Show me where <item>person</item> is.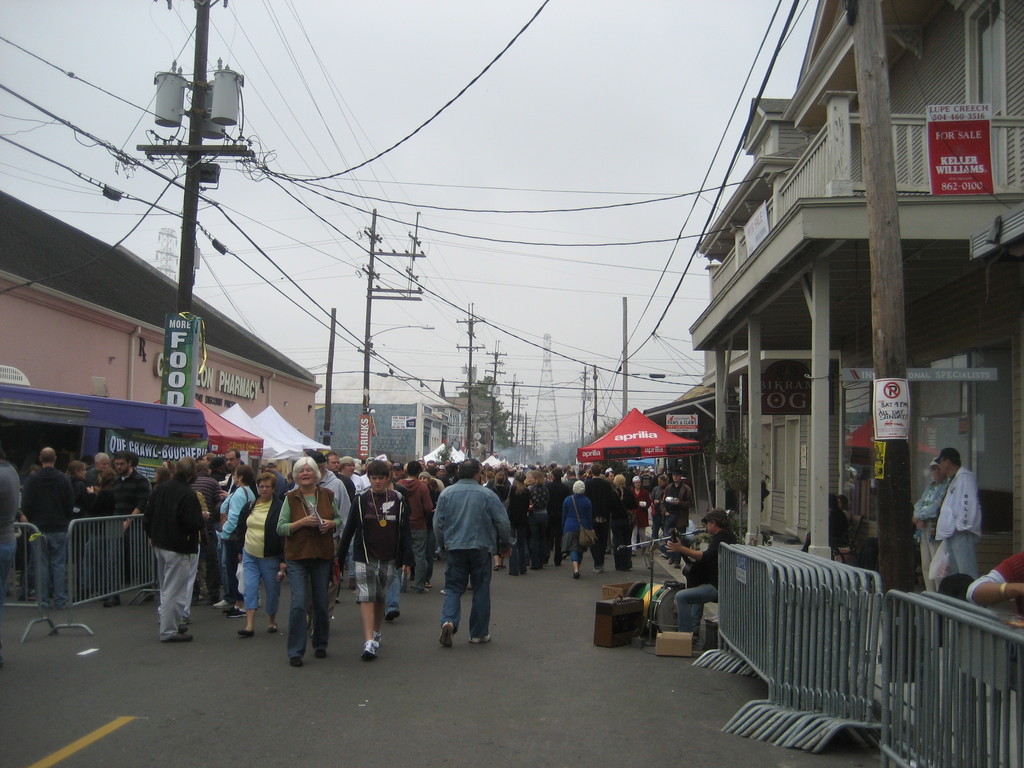
<item>person</item> is at [230,474,275,628].
